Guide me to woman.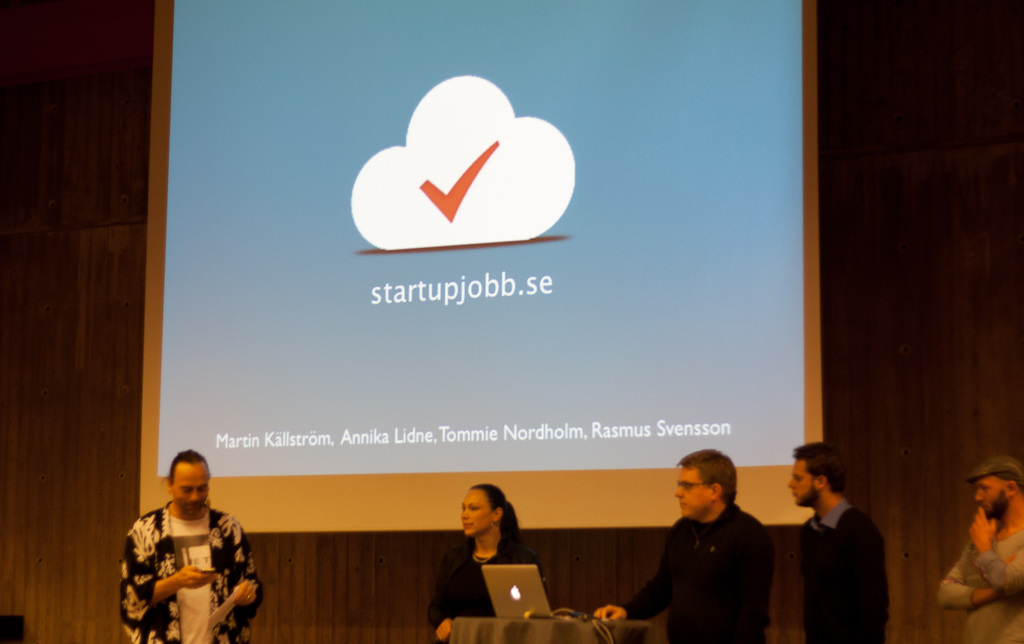
Guidance: <box>429,478,552,643</box>.
